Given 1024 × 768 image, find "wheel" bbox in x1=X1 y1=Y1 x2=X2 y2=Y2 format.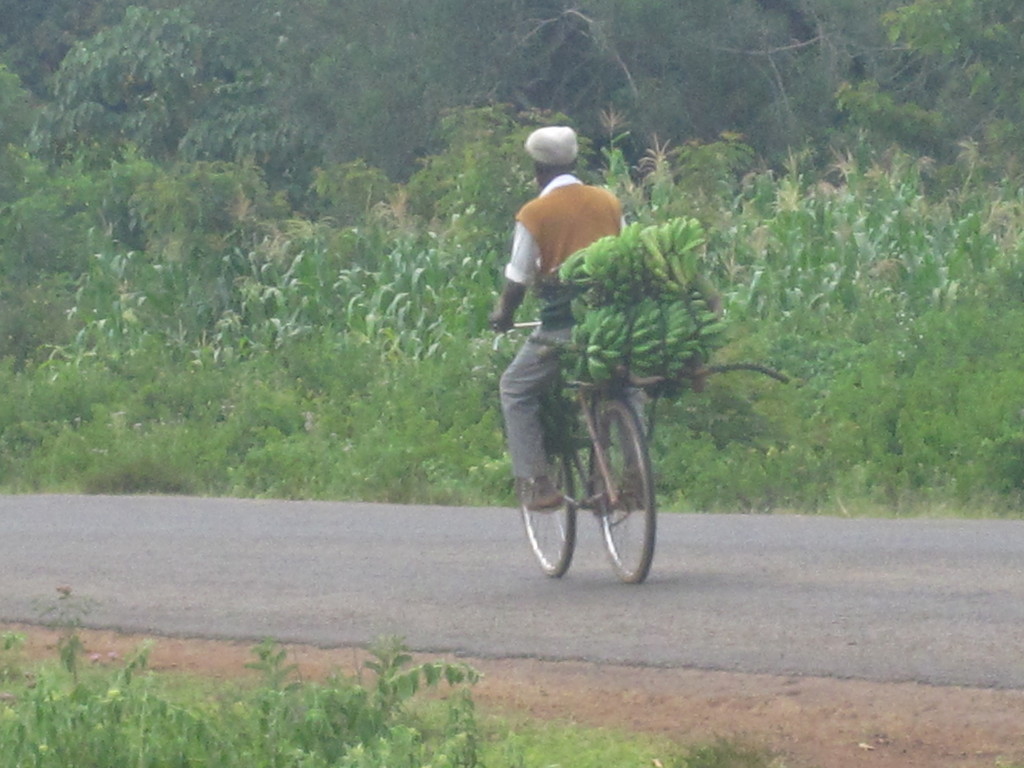
x1=517 y1=408 x2=575 y2=580.
